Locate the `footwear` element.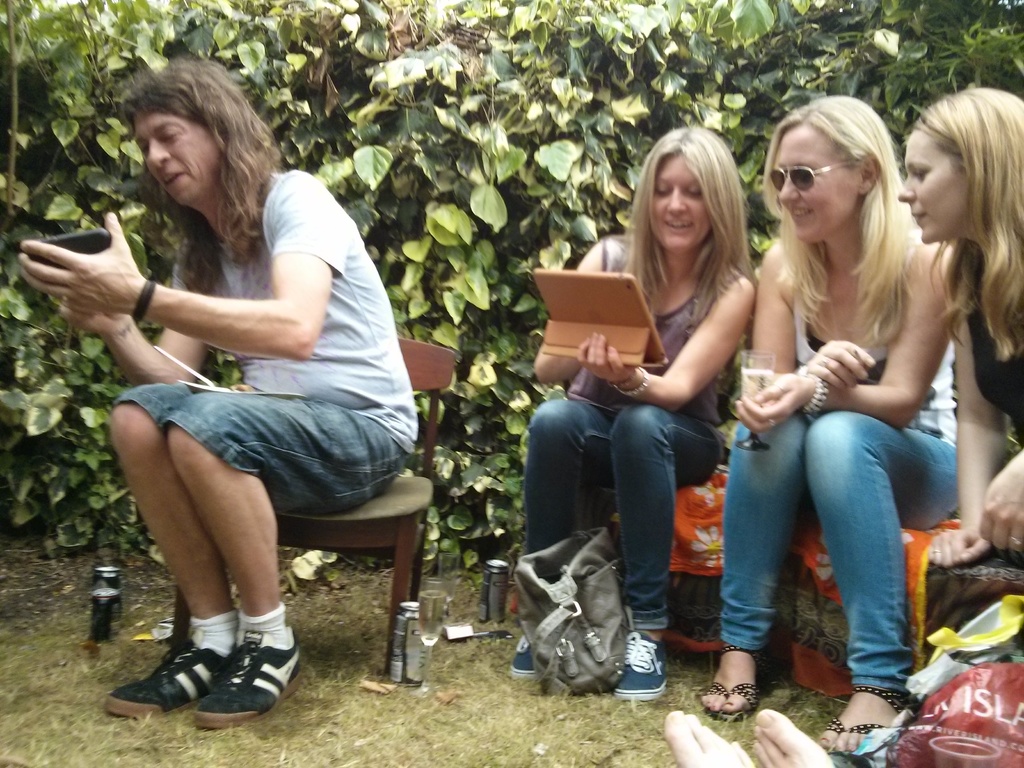
Element bbox: locate(696, 651, 758, 720).
